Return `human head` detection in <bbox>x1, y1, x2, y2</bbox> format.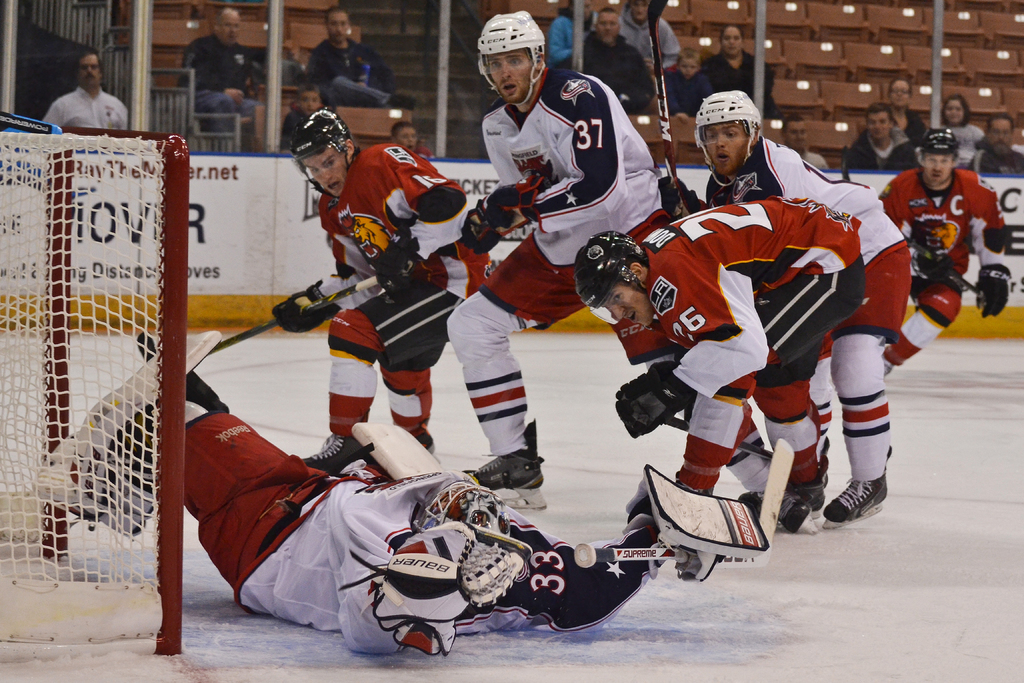
<bbox>389, 120, 417, 151</bbox>.
